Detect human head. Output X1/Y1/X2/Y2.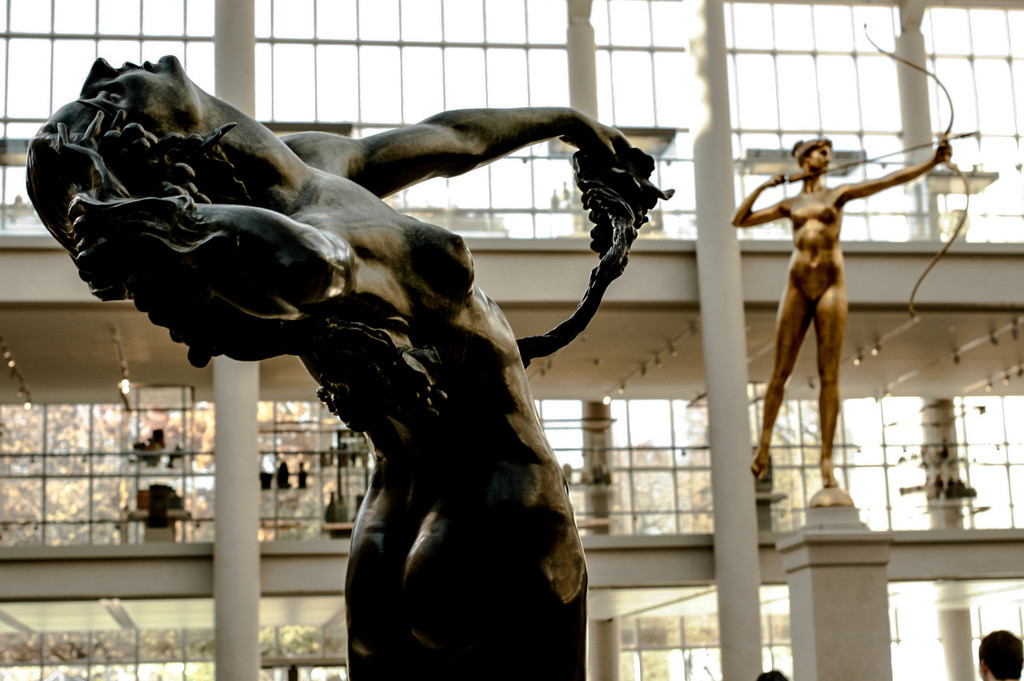
791/141/833/172.
